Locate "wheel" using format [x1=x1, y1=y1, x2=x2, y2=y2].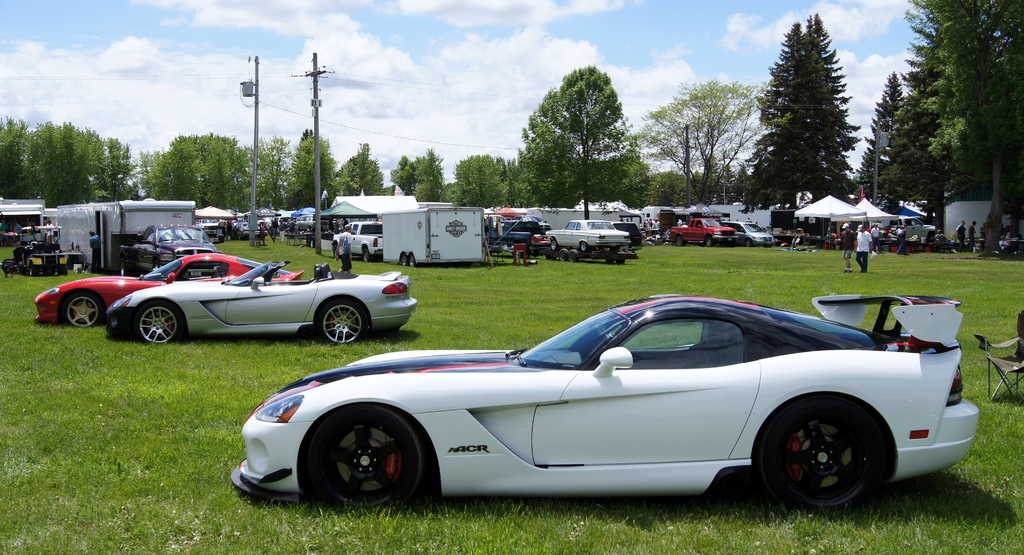
[x1=675, y1=236, x2=689, y2=247].
